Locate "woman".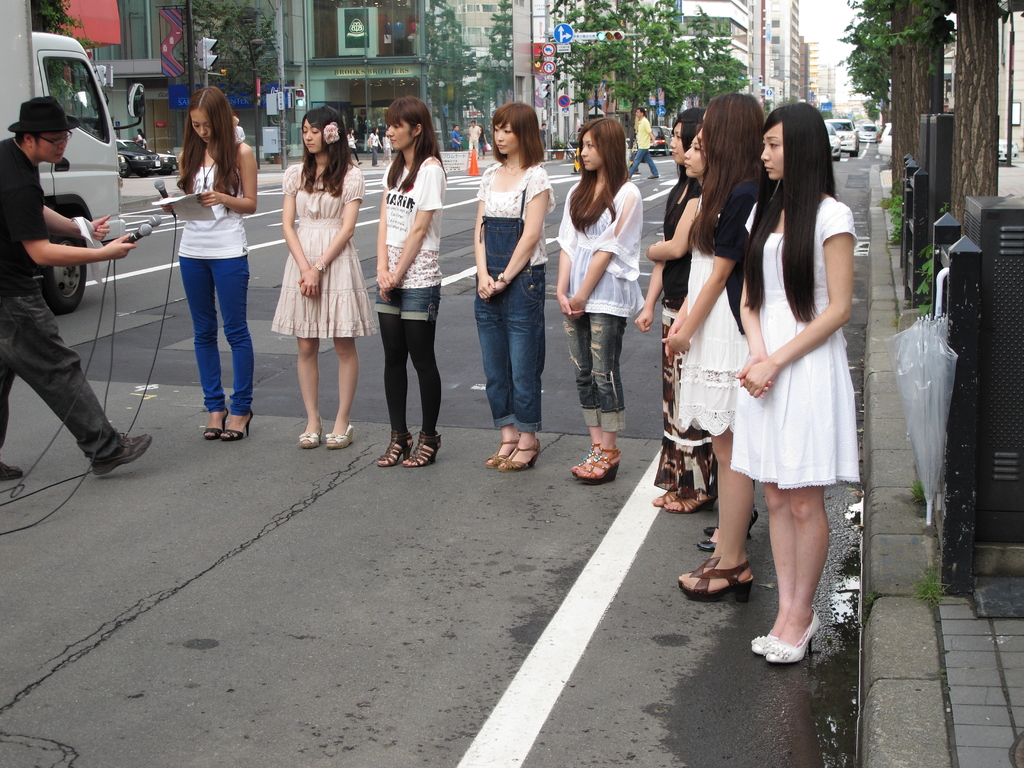
Bounding box: <region>367, 127, 382, 167</region>.
